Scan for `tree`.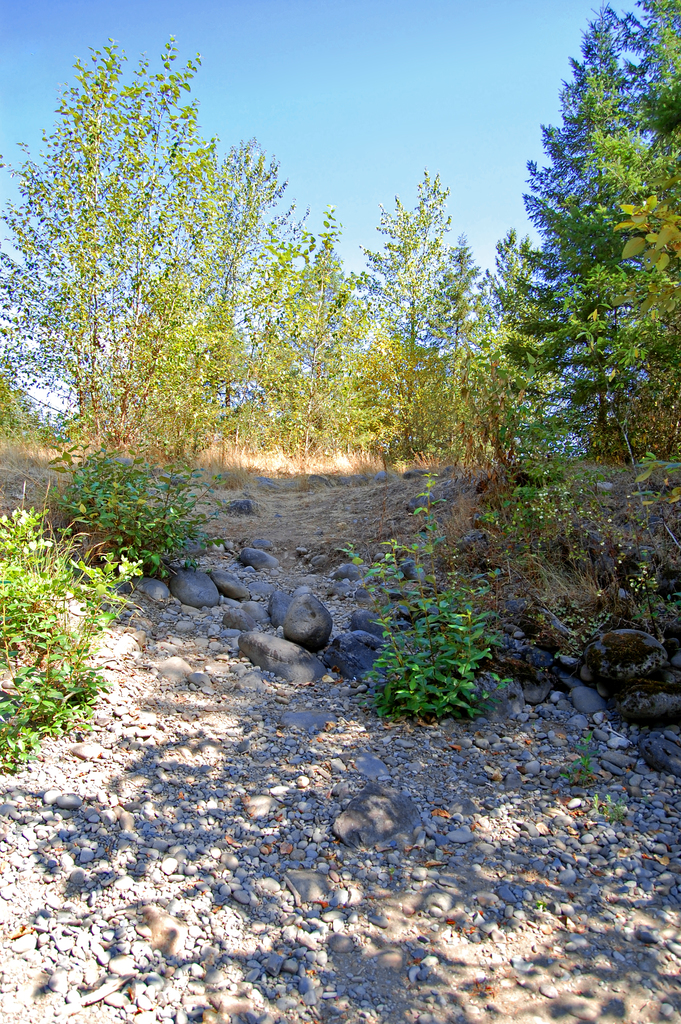
Scan result: Rect(271, 197, 365, 444).
